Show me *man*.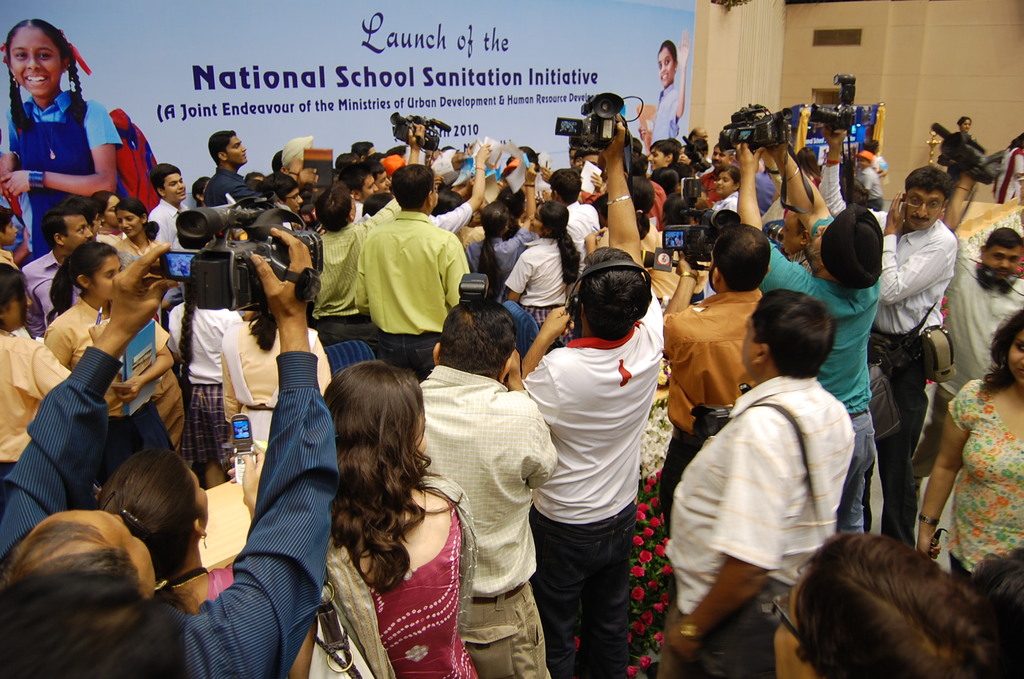
*man* is here: bbox(699, 142, 733, 199).
